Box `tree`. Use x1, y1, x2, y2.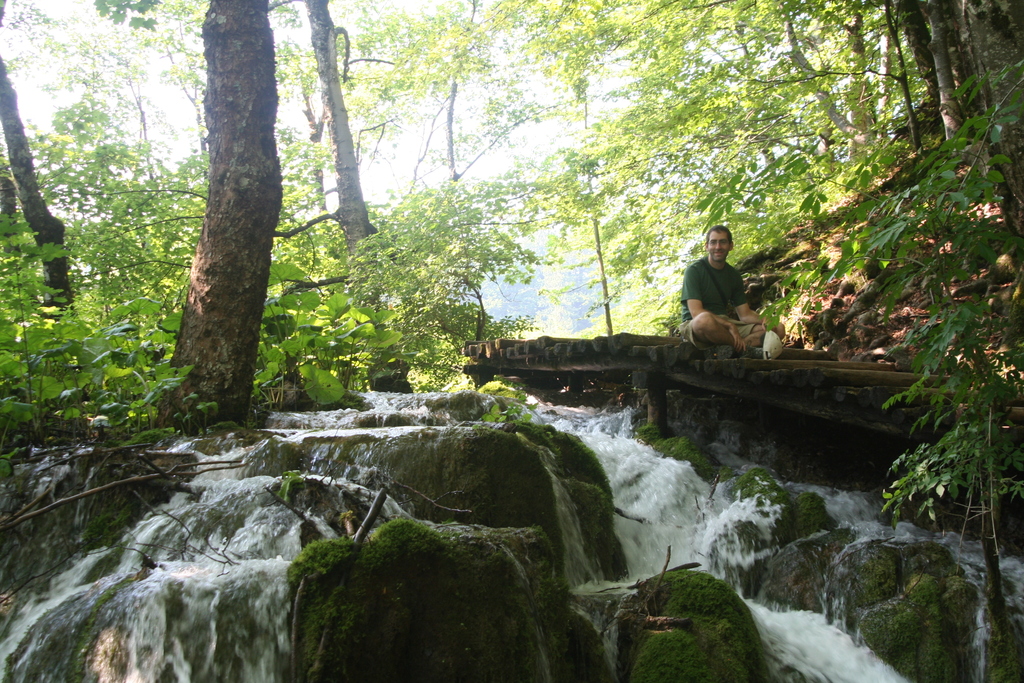
8, 0, 210, 240.
